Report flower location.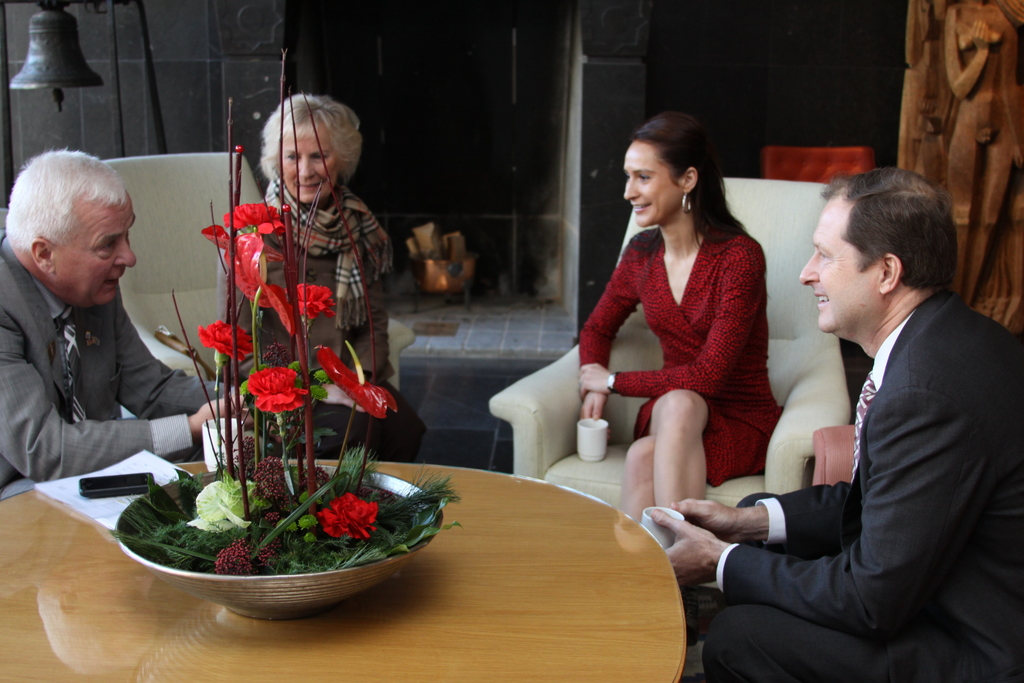
Report: {"x1": 230, "y1": 363, "x2": 305, "y2": 421}.
